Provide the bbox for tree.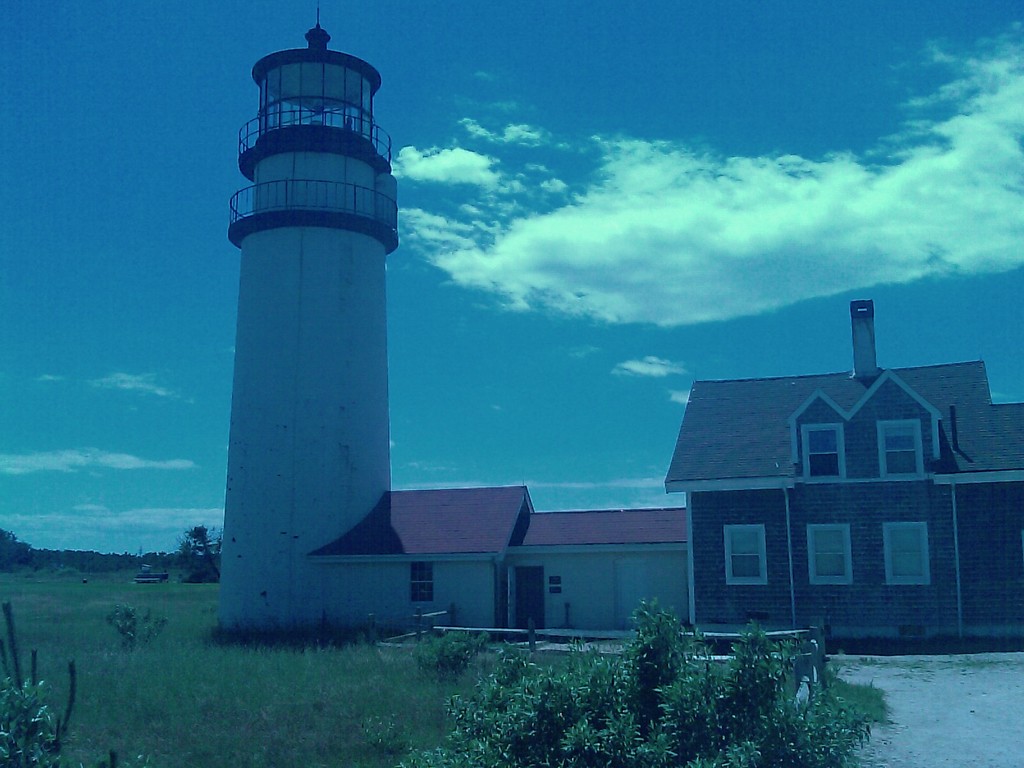
bbox=(0, 526, 44, 572).
